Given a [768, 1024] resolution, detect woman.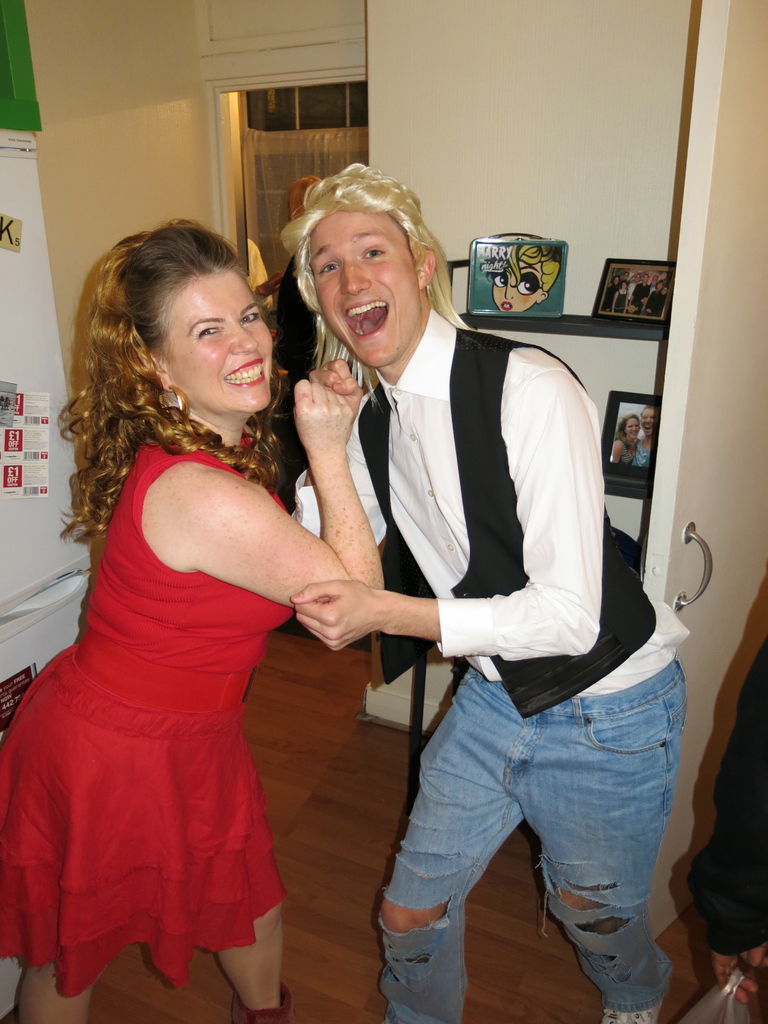
(left=26, top=204, right=375, bottom=1023).
